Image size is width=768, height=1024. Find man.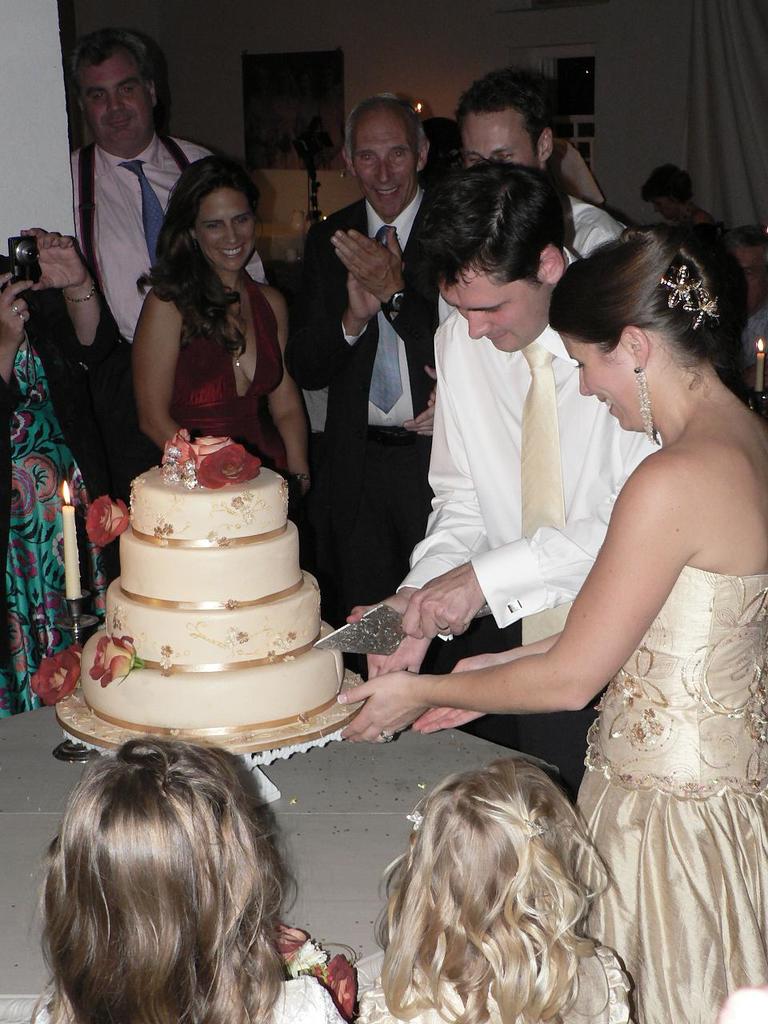
bbox=[436, 66, 625, 322].
